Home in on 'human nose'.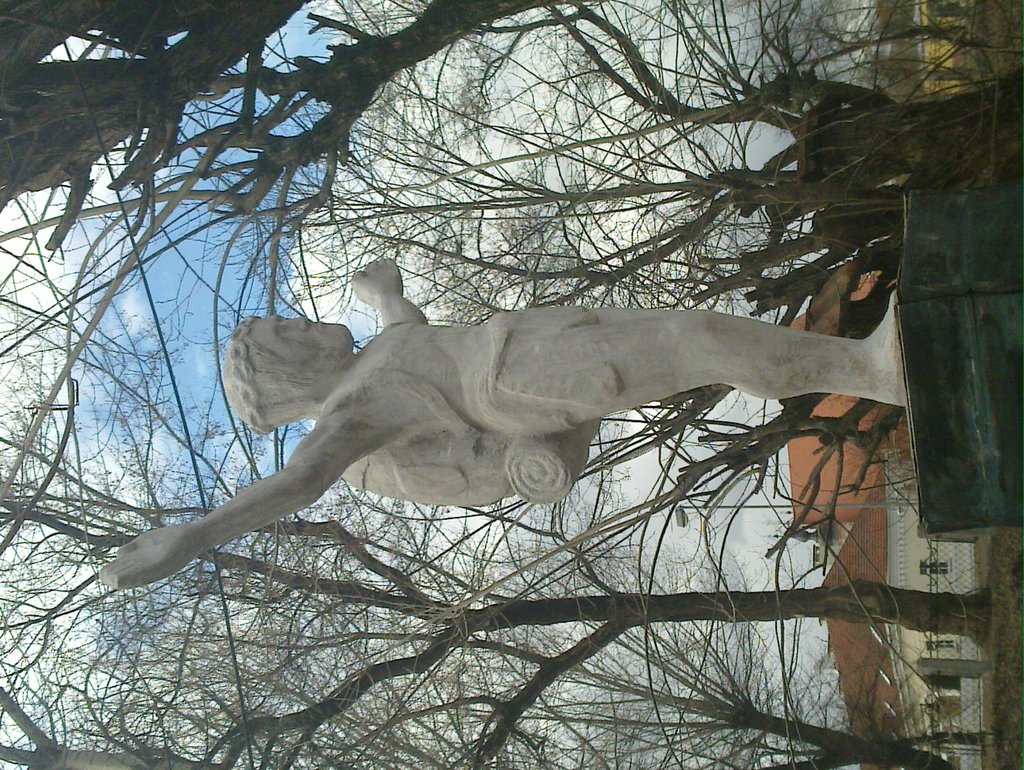
Homed in at left=288, top=311, right=313, bottom=327.
